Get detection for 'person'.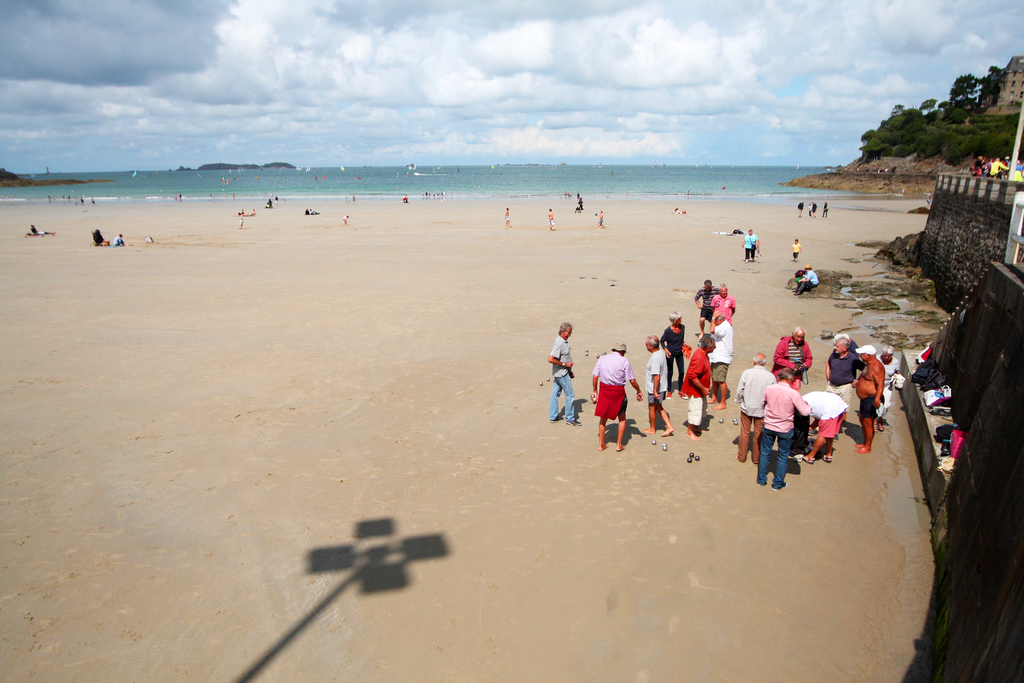
Detection: box=[797, 202, 805, 217].
